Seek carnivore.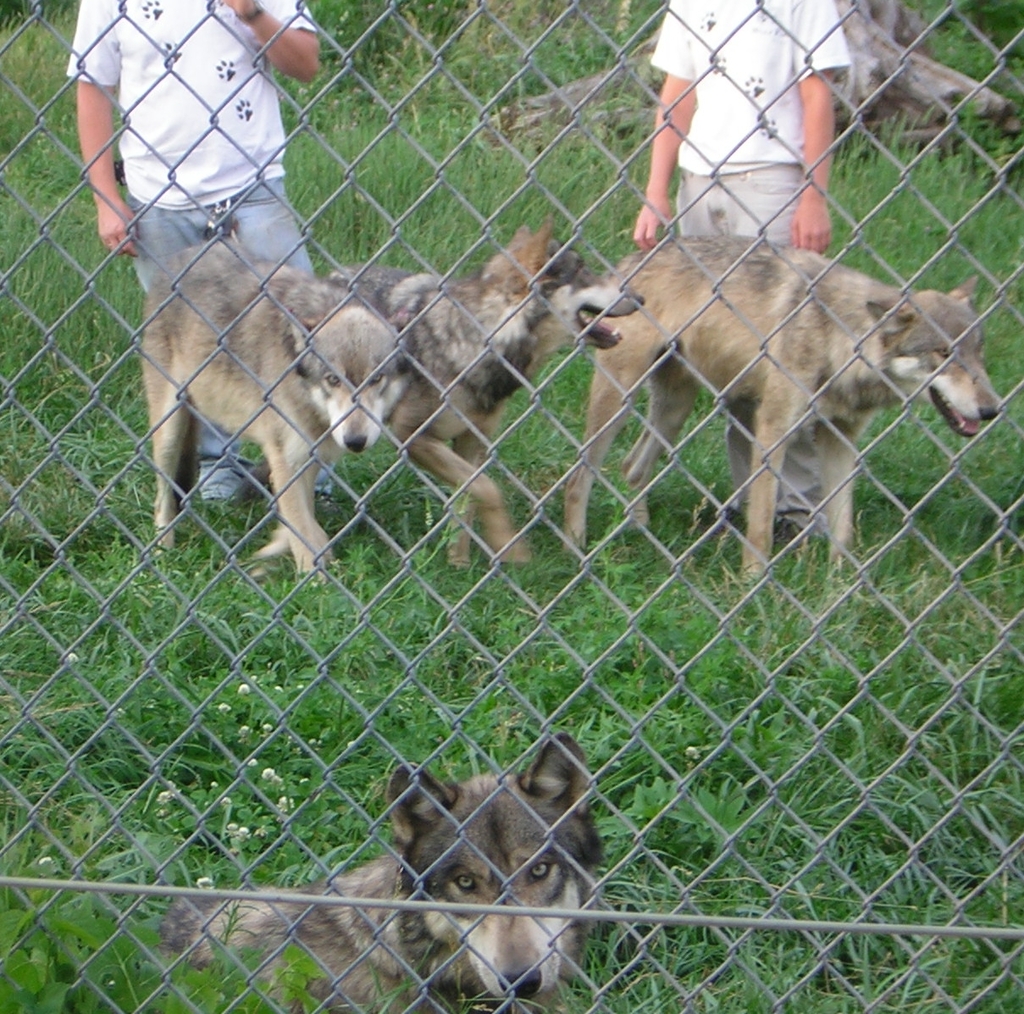
box(58, 3, 329, 503).
